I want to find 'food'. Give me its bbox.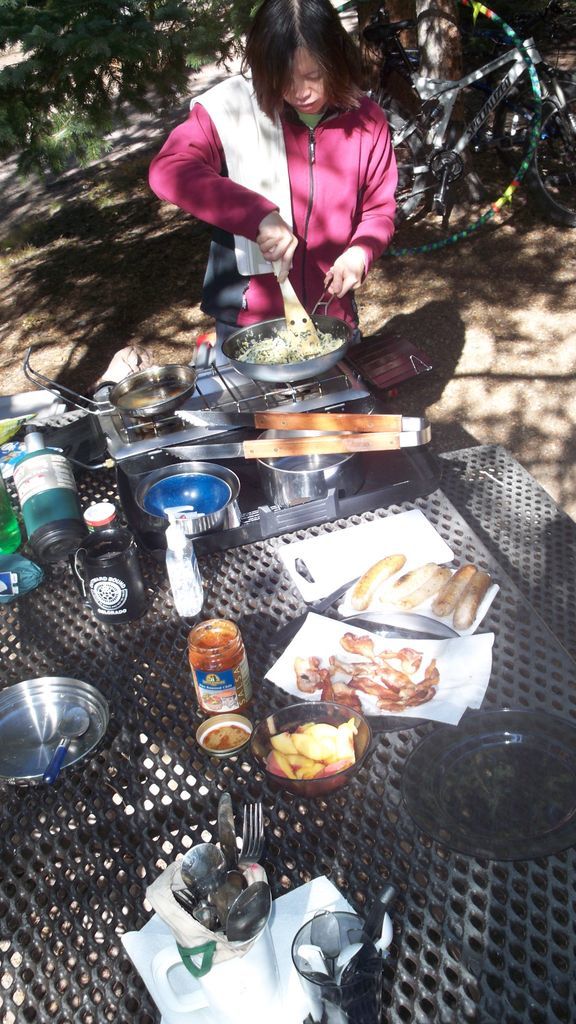
pyautogui.locateOnScreen(403, 564, 458, 607).
